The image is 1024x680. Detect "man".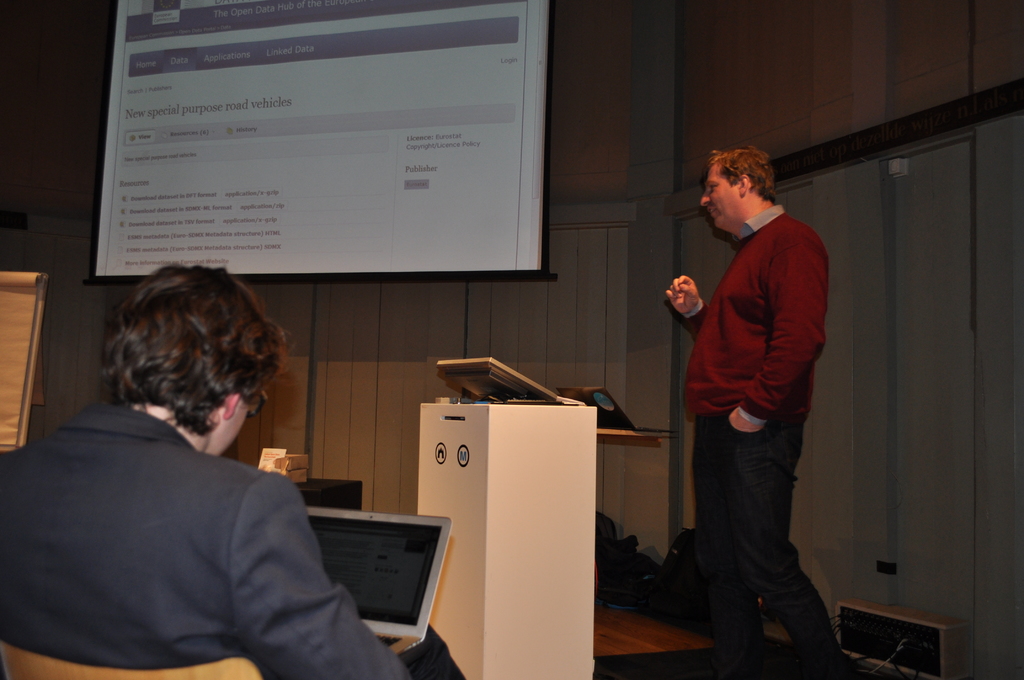
Detection: BBox(662, 147, 831, 679).
